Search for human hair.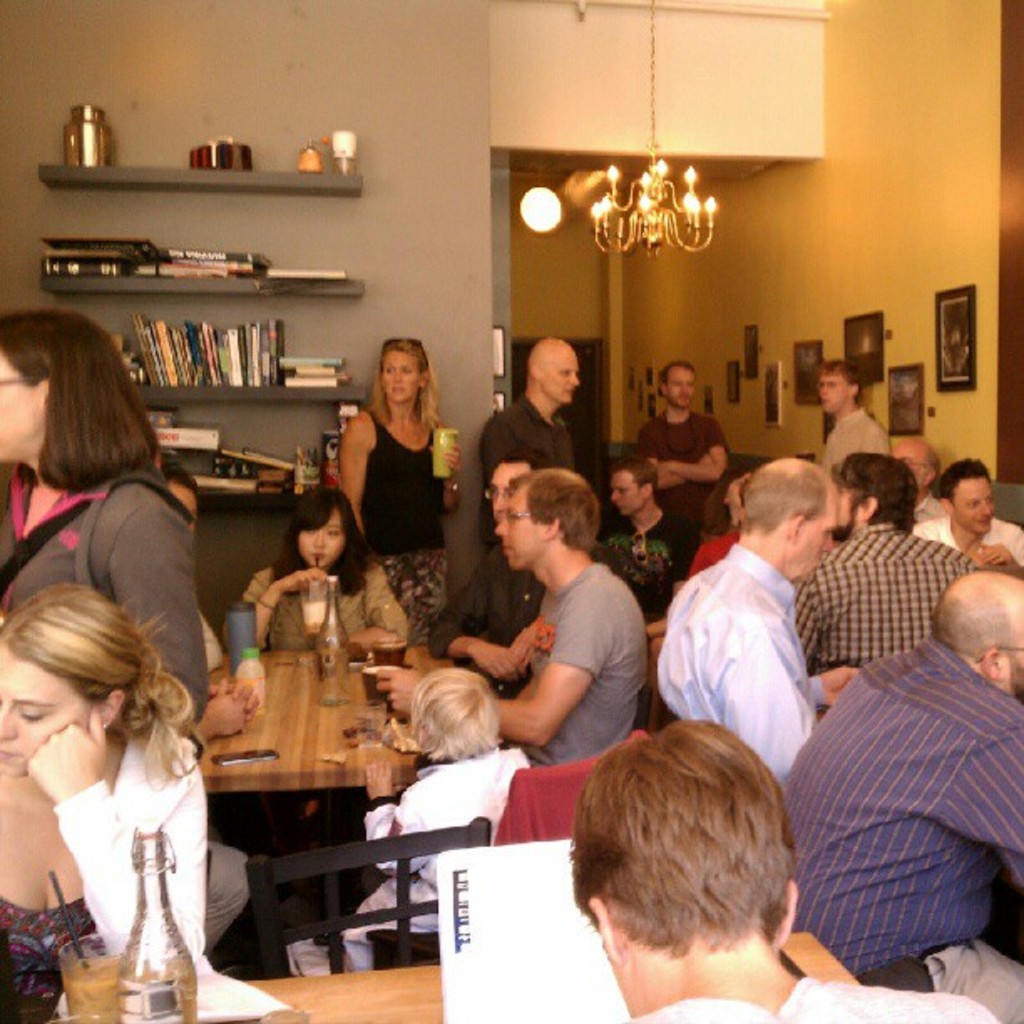
Found at {"x1": 274, "y1": 487, "x2": 373, "y2": 604}.
